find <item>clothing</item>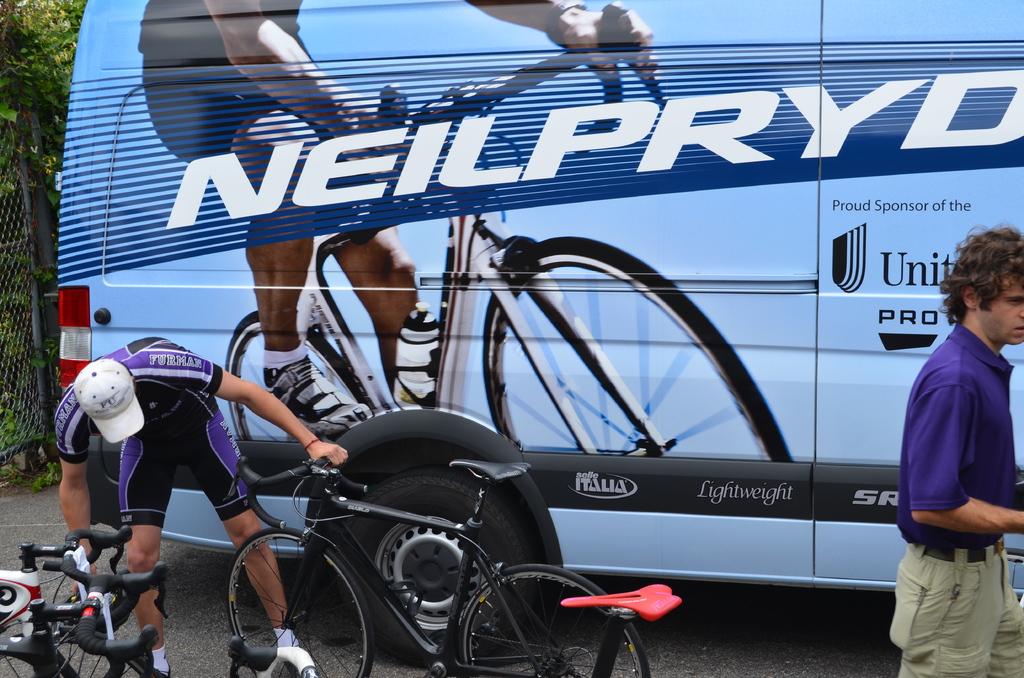
Rect(895, 295, 1010, 631)
